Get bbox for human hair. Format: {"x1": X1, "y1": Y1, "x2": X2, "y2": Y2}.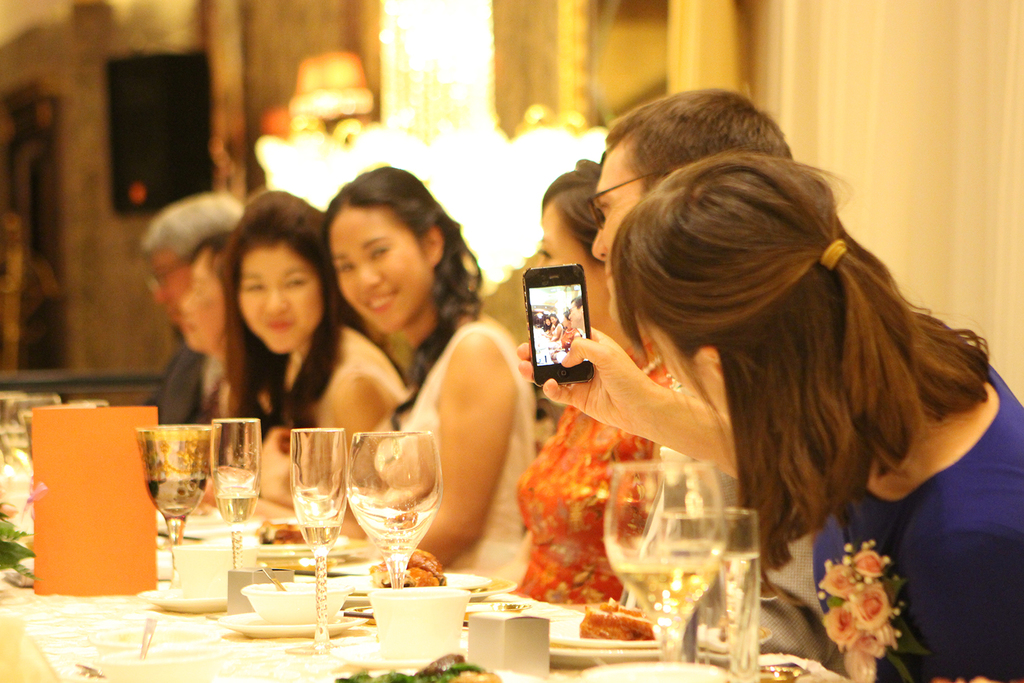
{"x1": 606, "y1": 85, "x2": 794, "y2": 202}.
